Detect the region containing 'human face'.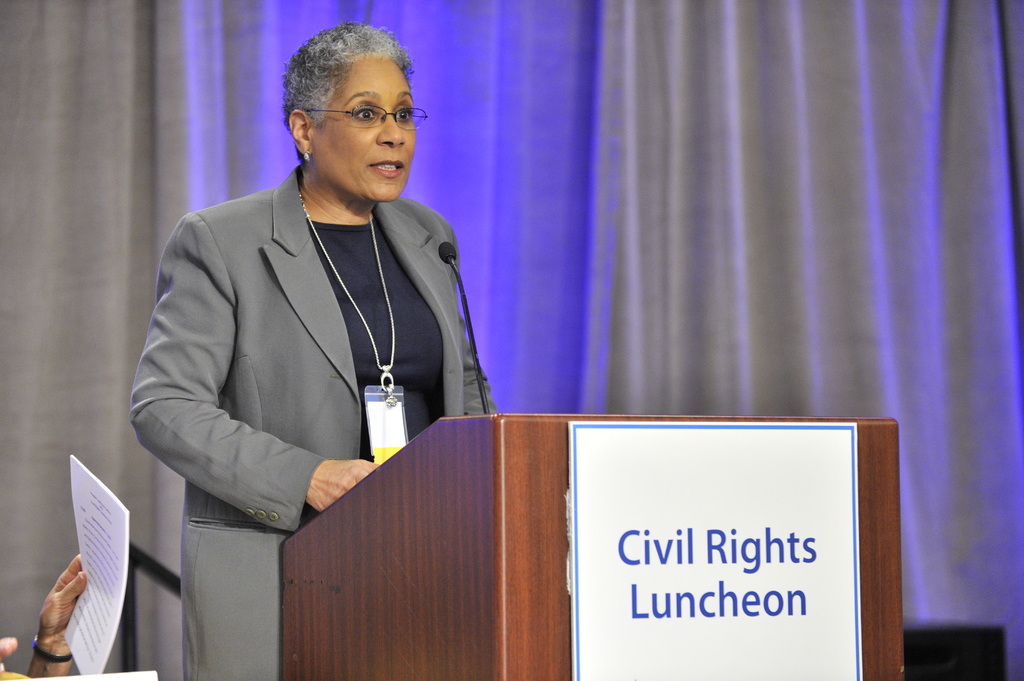
select_region(314, 58, 414, 204).
